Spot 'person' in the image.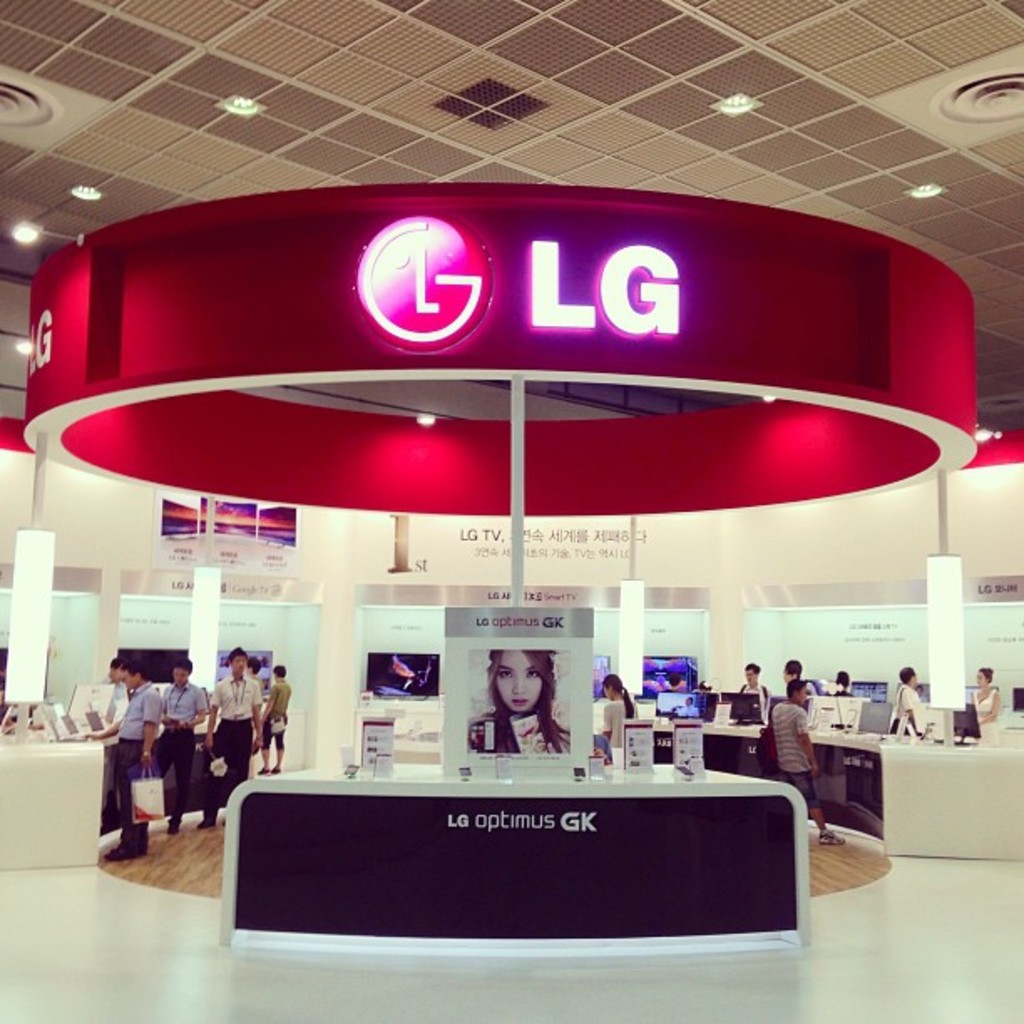
'person' found at 77:648:167:863.
